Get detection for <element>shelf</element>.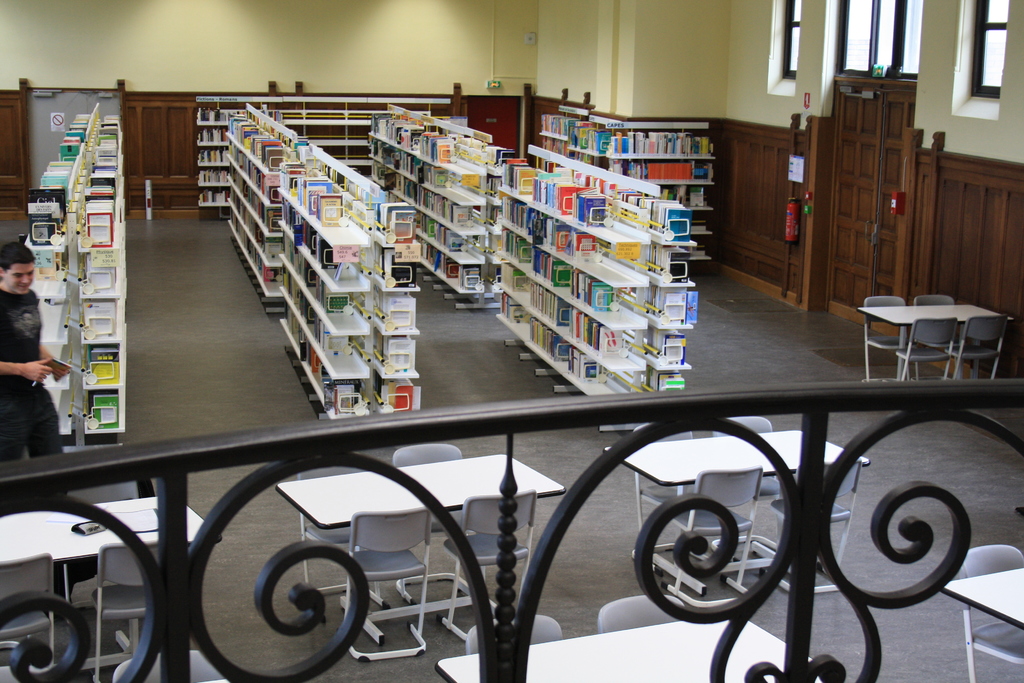
Detection: <region>373, 103, 516, 308</region>.
